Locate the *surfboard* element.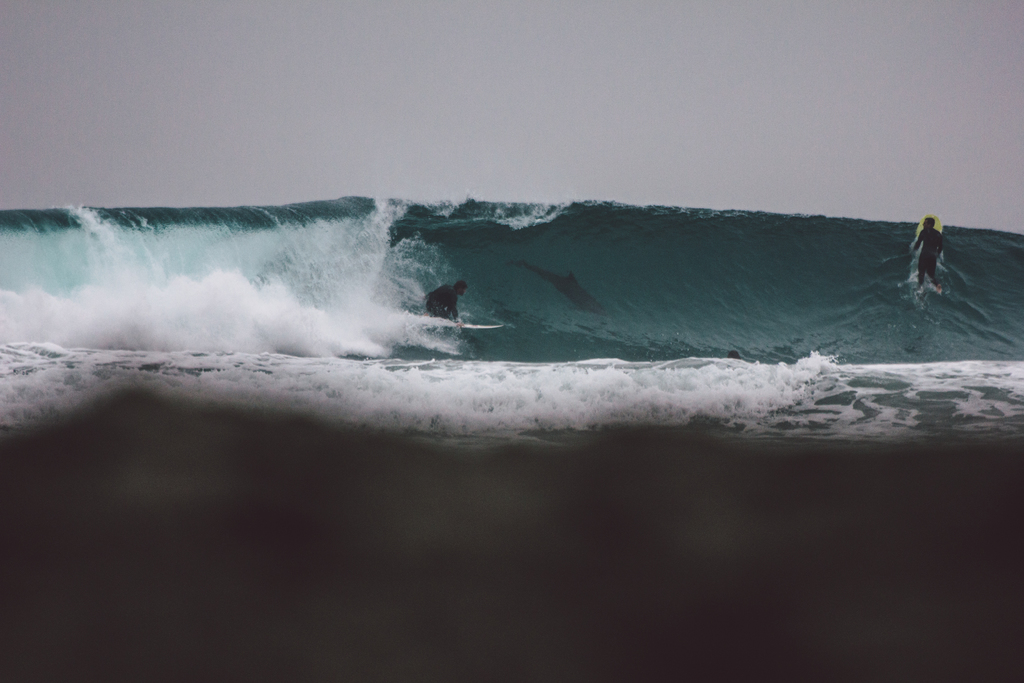
Element bbox: box=[911, 213, 950, 245].
